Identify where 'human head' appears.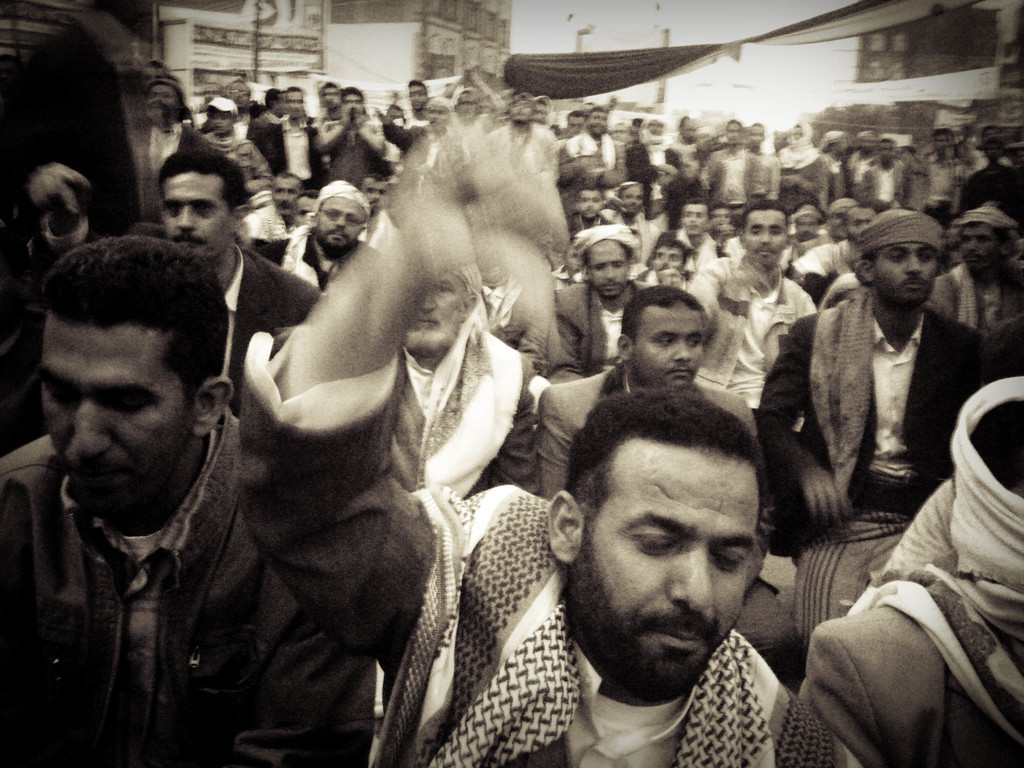
Appears at bbox(584, 230, 633, 299).
